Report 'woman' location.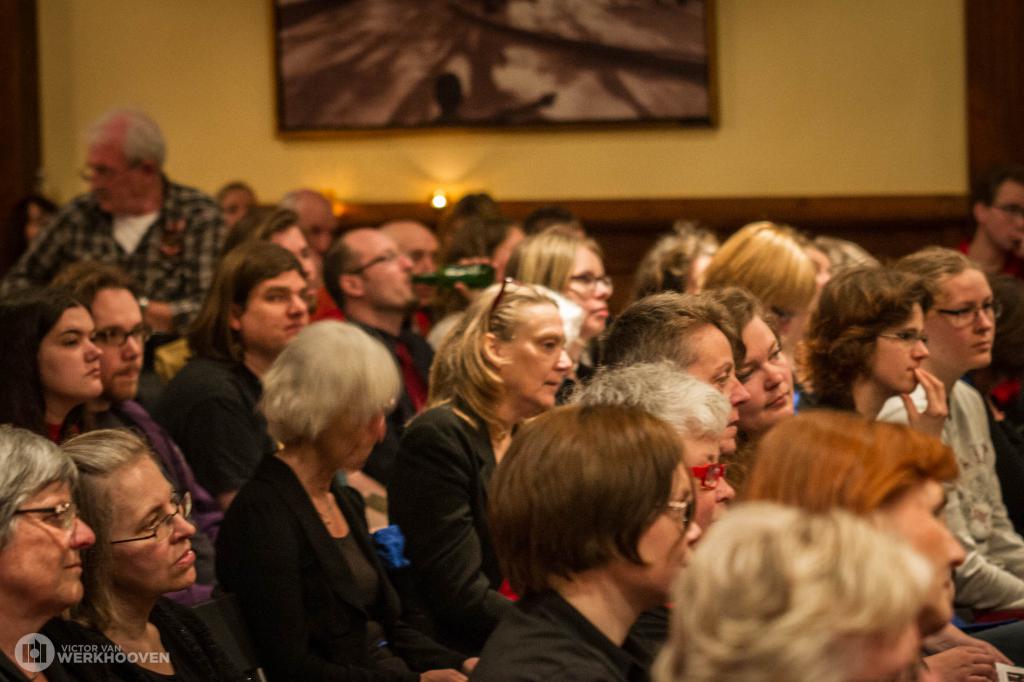
Report: <box>469,405,701,681</box>.
